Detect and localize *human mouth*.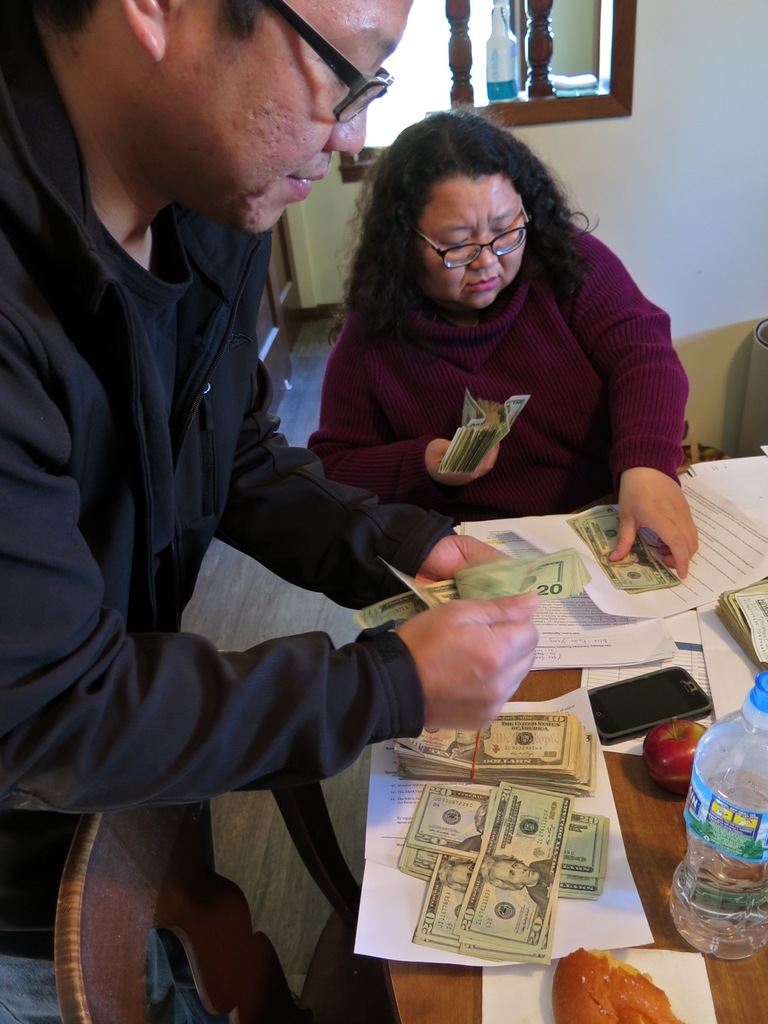
Localized at <region>462, 266, 502, 293</region>.
